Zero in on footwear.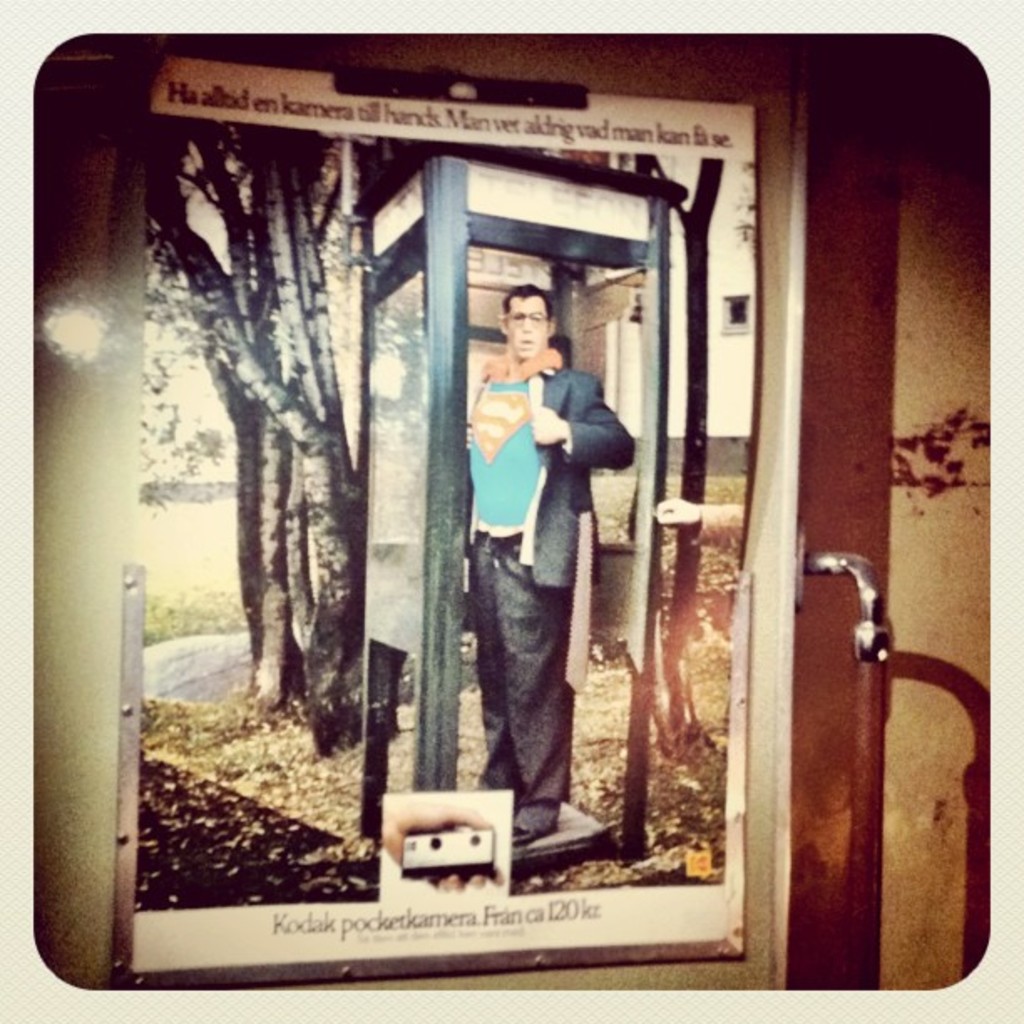
Zeroed in: (left=510, top=830, right=535, bottom=842).
